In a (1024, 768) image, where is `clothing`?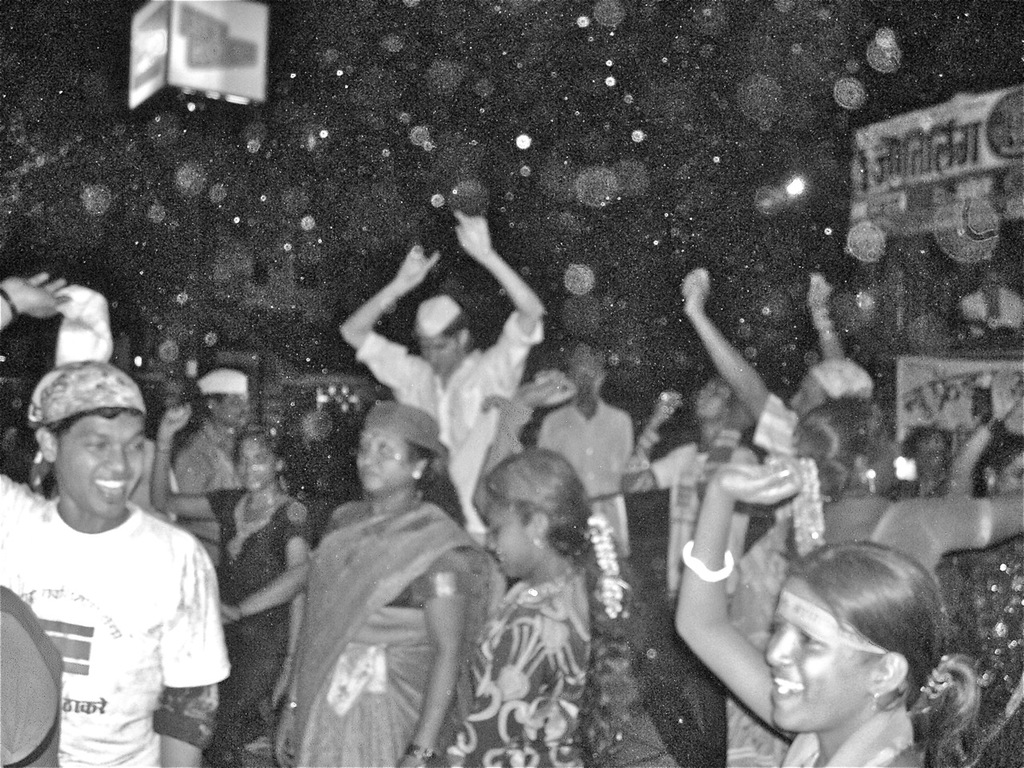
{"x1": 725, "y1": 494, "x2": 997, "y2": 767}.
